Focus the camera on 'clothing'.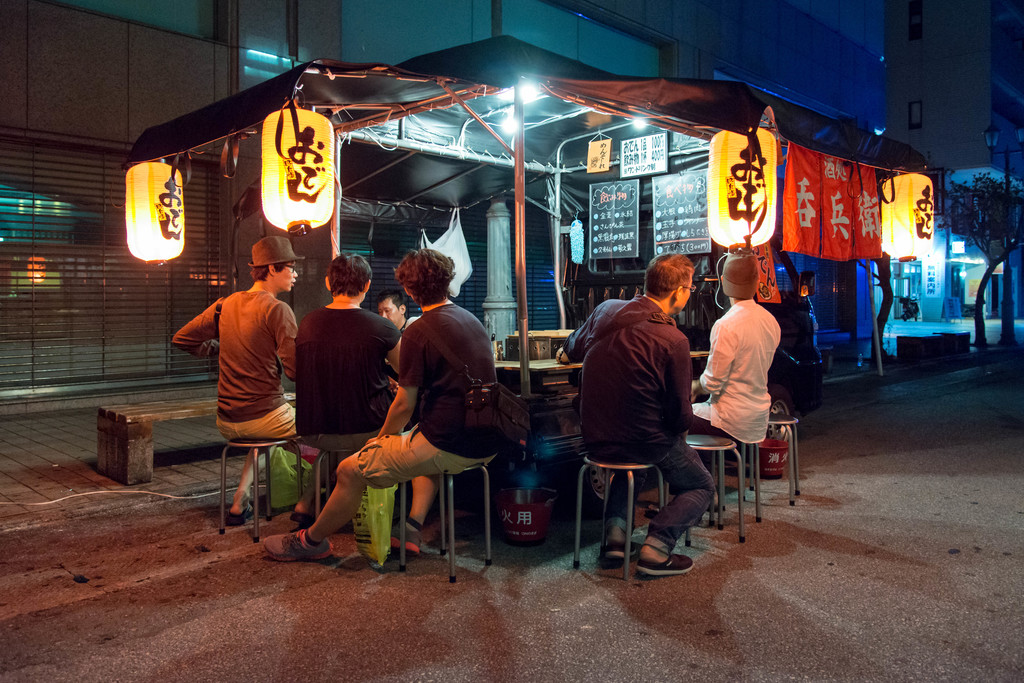
Focus region: box=[342, 292, 502, 491].
